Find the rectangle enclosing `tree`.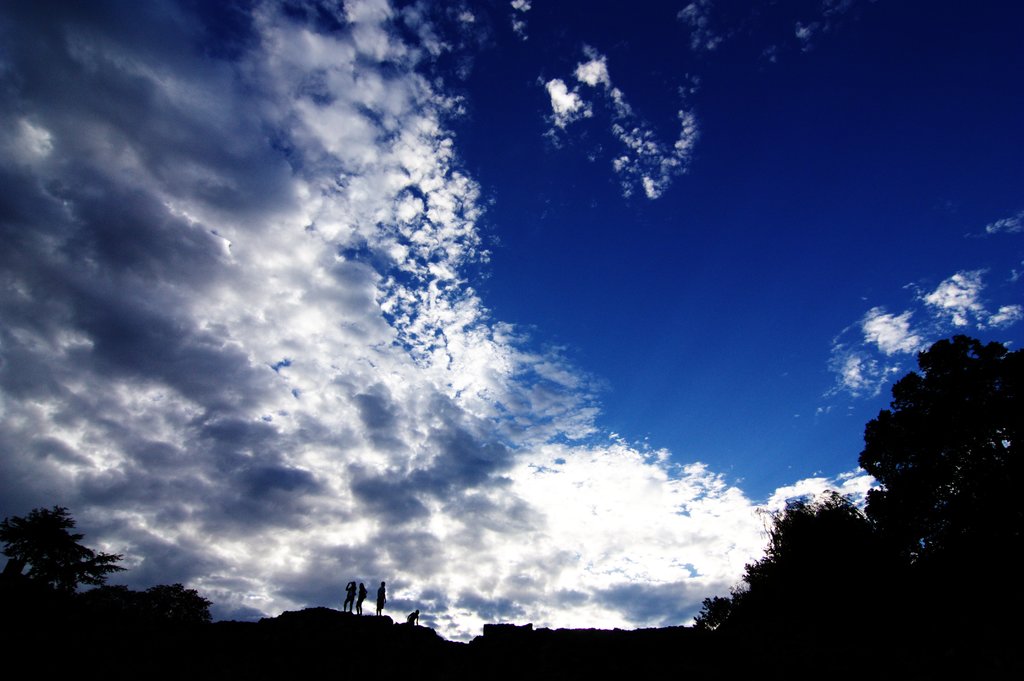
box=[862, 326, 1007, 554].
